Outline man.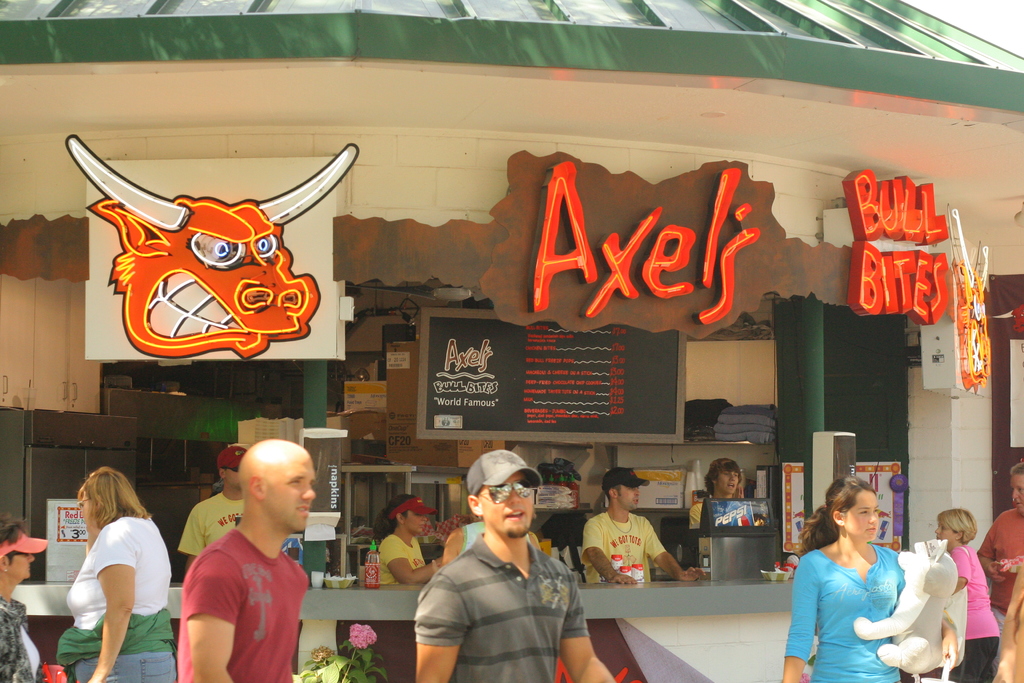
Outline: BBox(0, 516, 52, 682).
